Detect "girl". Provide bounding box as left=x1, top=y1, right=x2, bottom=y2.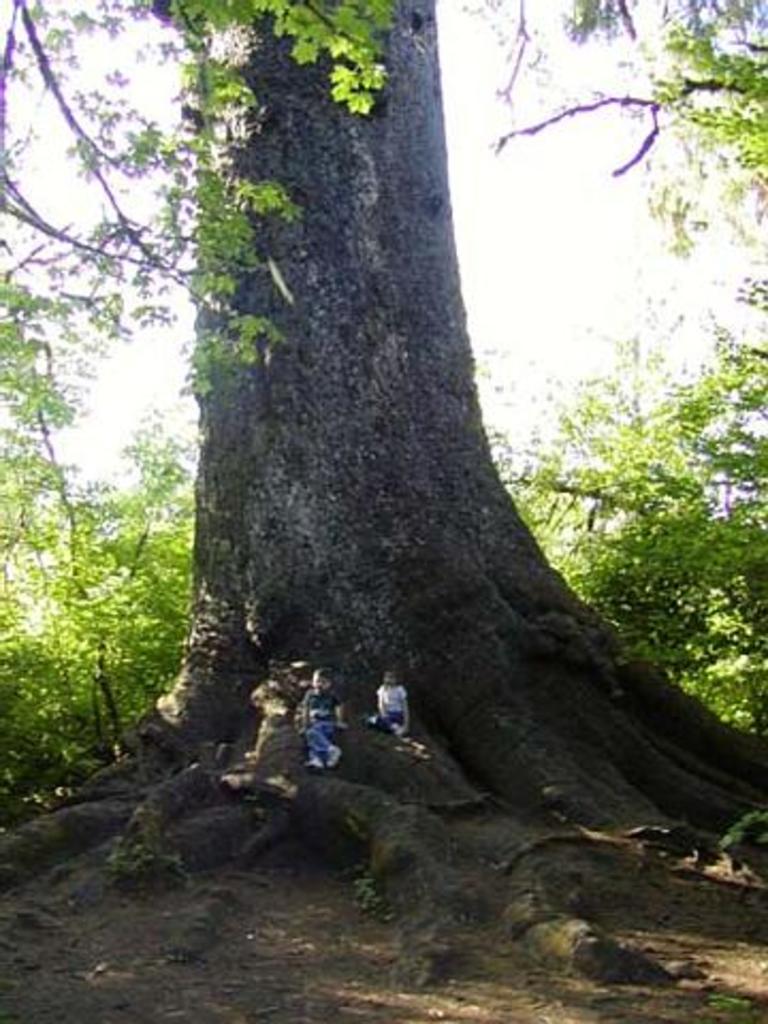
left=365, top=661, right=410, bottom=738.
